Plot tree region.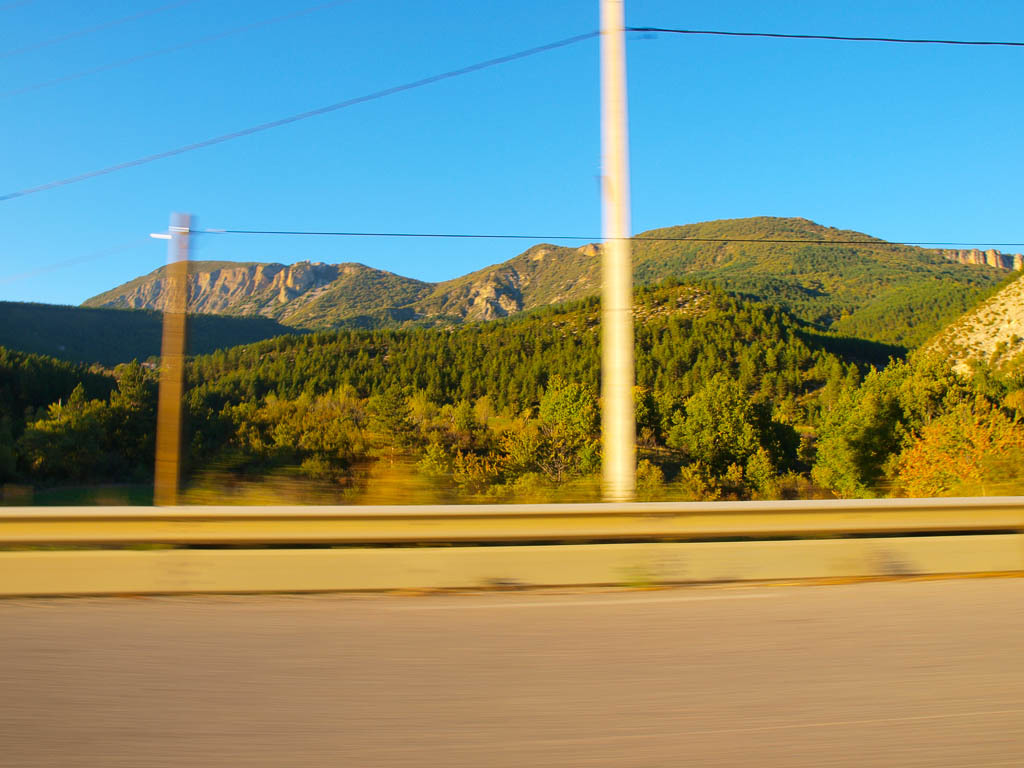
Plotted at detection(660, 373, 801, 495).
